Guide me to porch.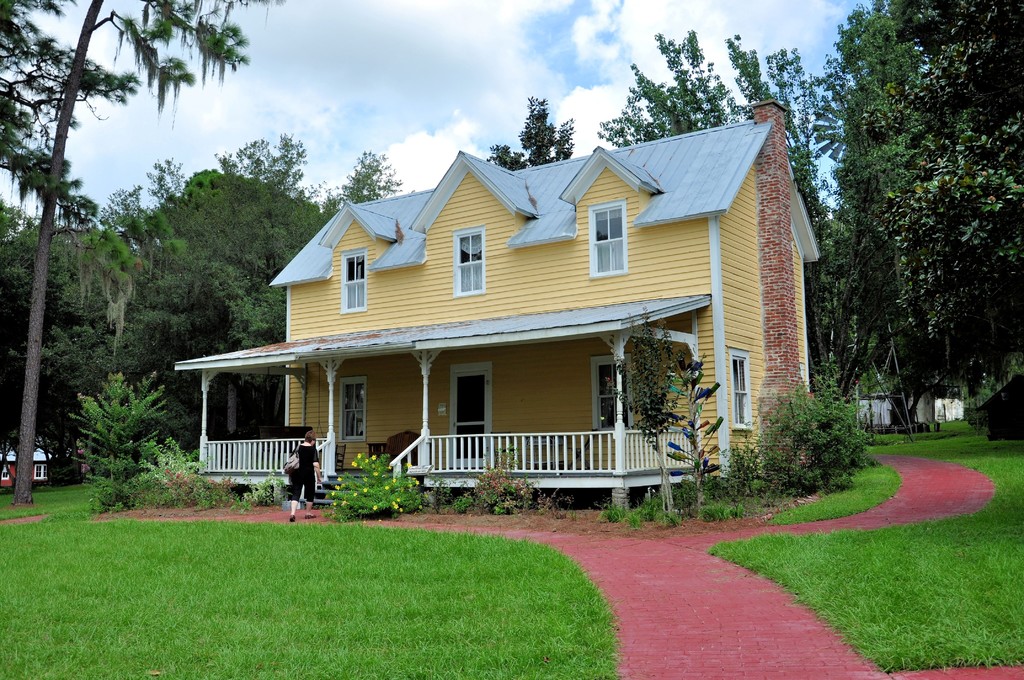
Guidance: (193,457,700,519).
